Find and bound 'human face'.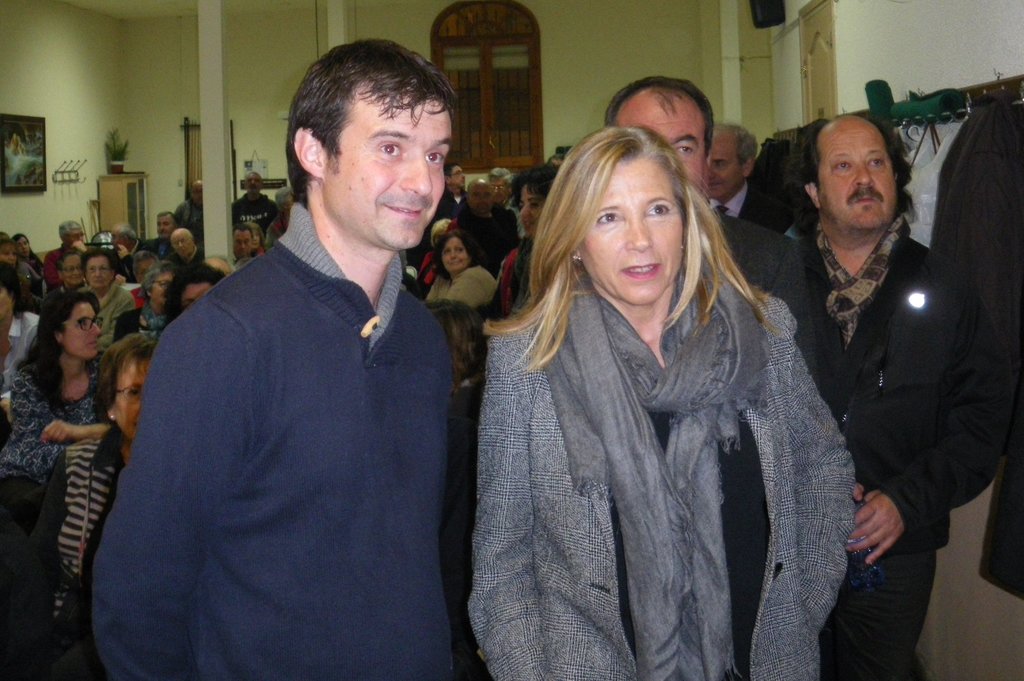
Bound: [left=17, top=237, right=30, bottom=260].
